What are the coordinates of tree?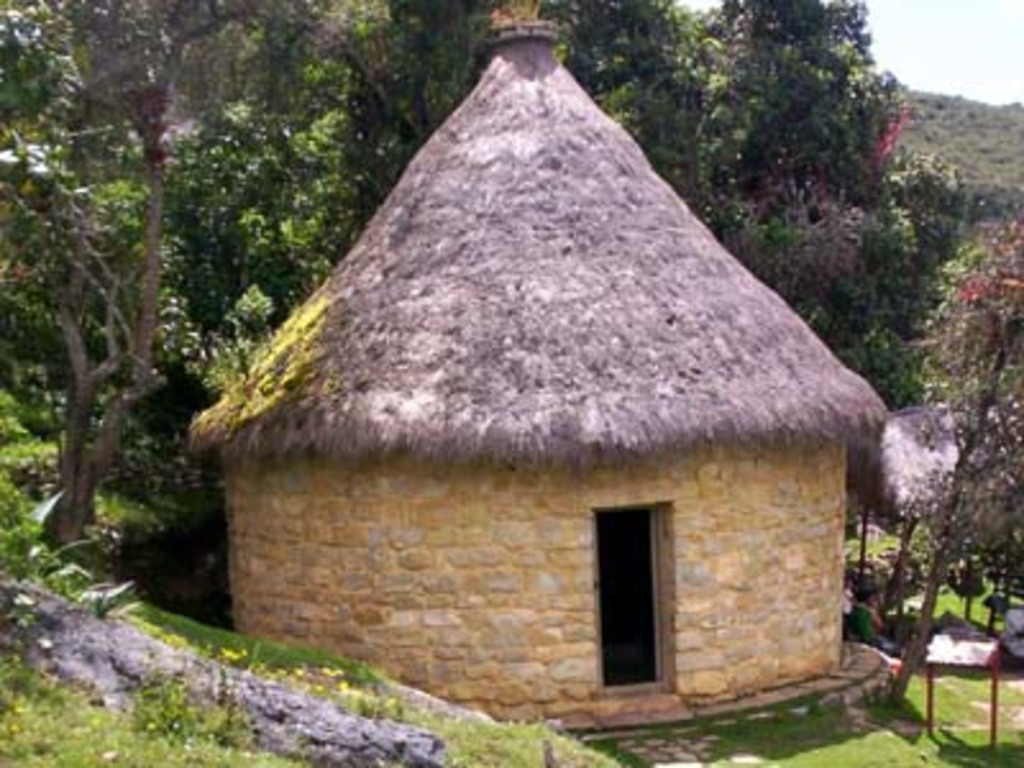
[x1=545, y1=0, x2=719, y2=218].
